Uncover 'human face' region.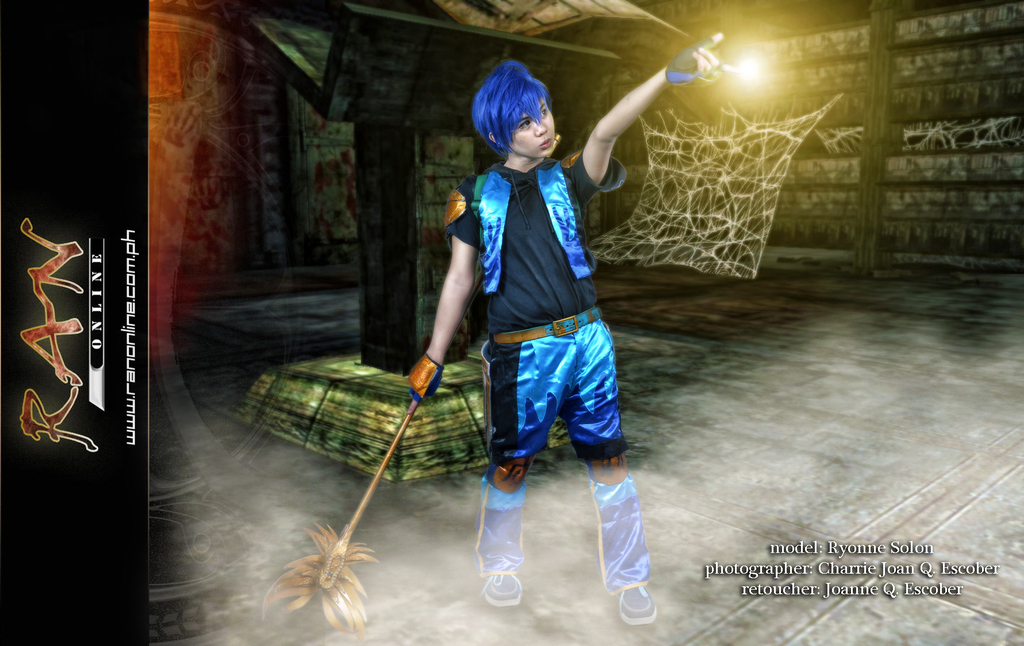
Uncovered: bbox=[509, 107, 552, 155].
